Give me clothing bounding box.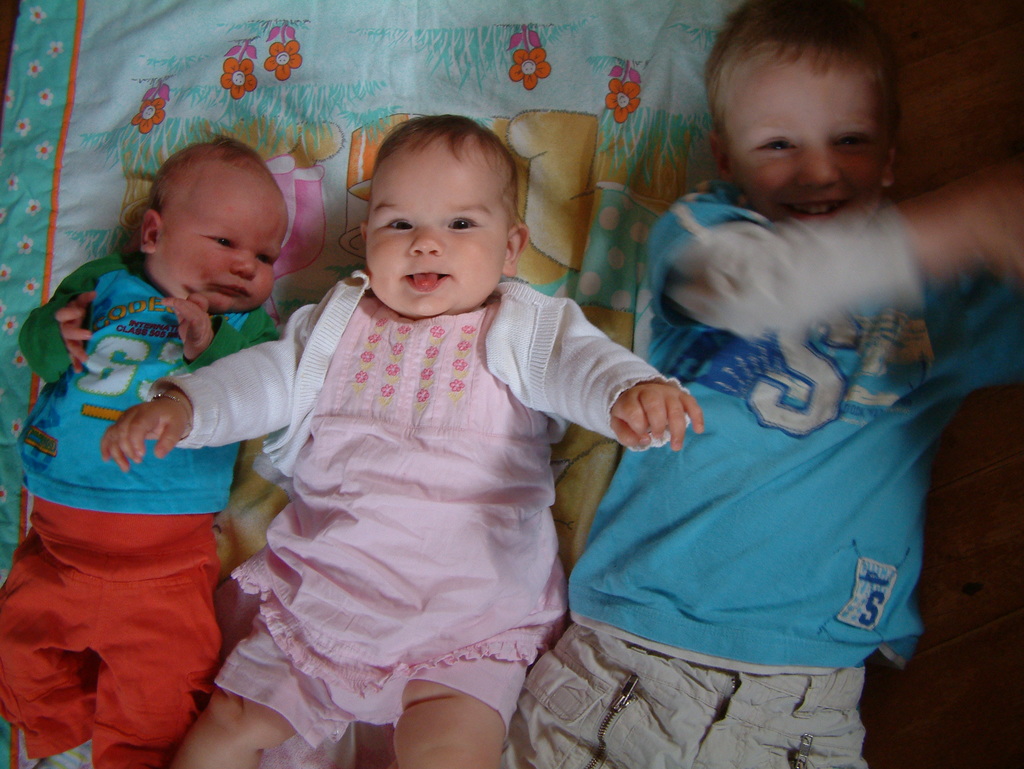
{"x1": 502, "y1": 180, "x2": 1023, "y2": 768}.
